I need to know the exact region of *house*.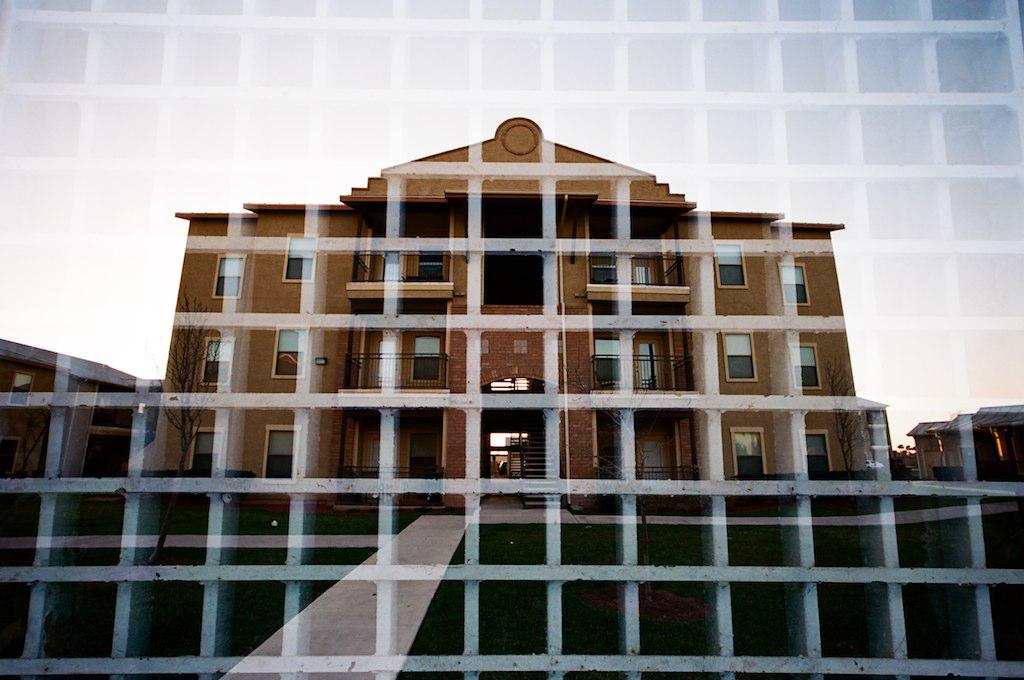
Region: (left=166, top=115, right=876, bottom=571).
